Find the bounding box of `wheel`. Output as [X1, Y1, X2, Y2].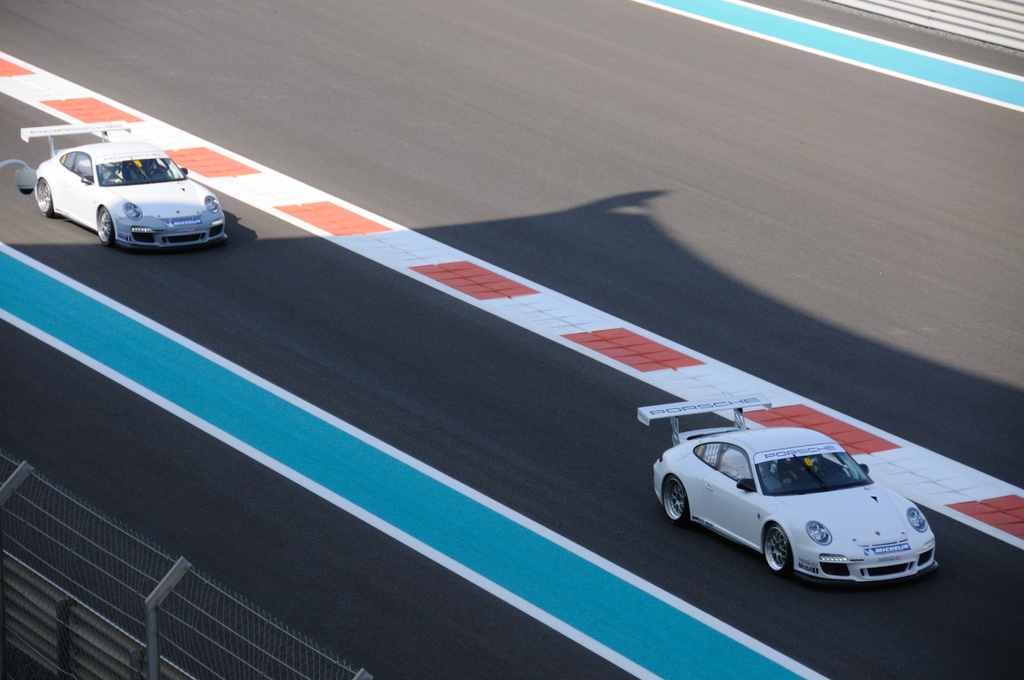
[766, 524, 796, 576].
